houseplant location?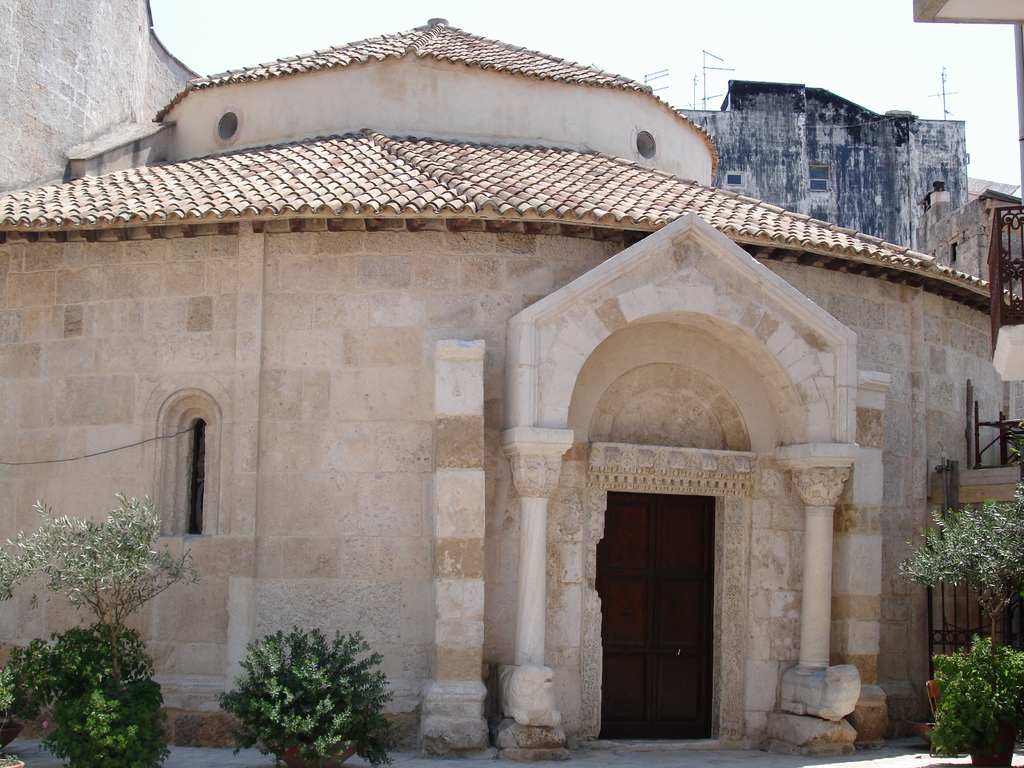
{"x1": 0, "y1": 740, "x2": 24, "y2": 767}
